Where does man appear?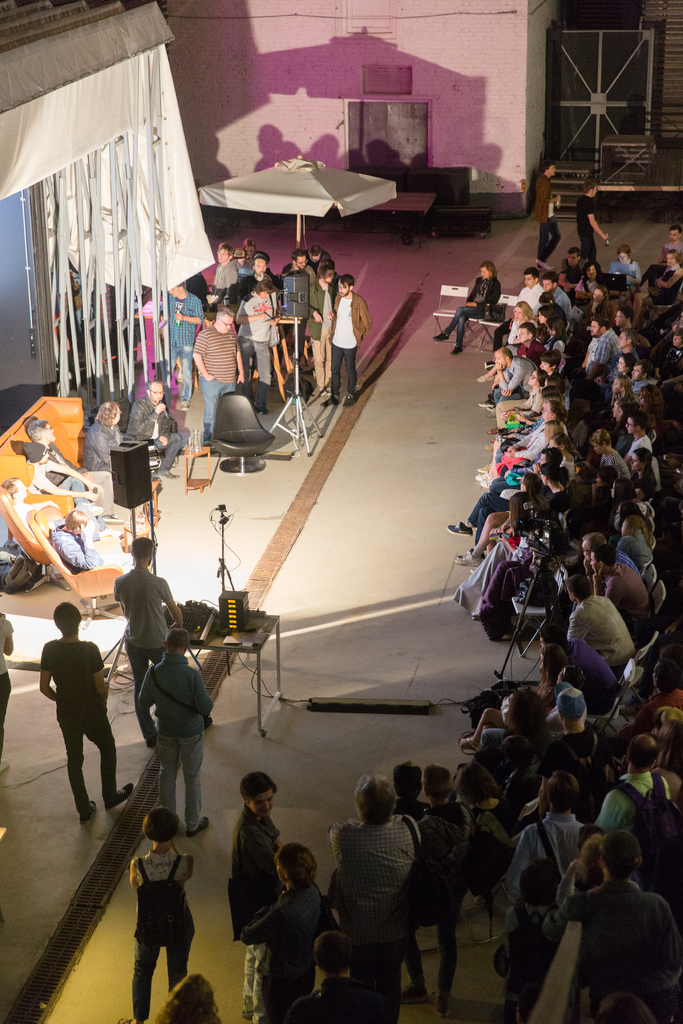
Appears at bbox=[210, 239, 240, 304].
